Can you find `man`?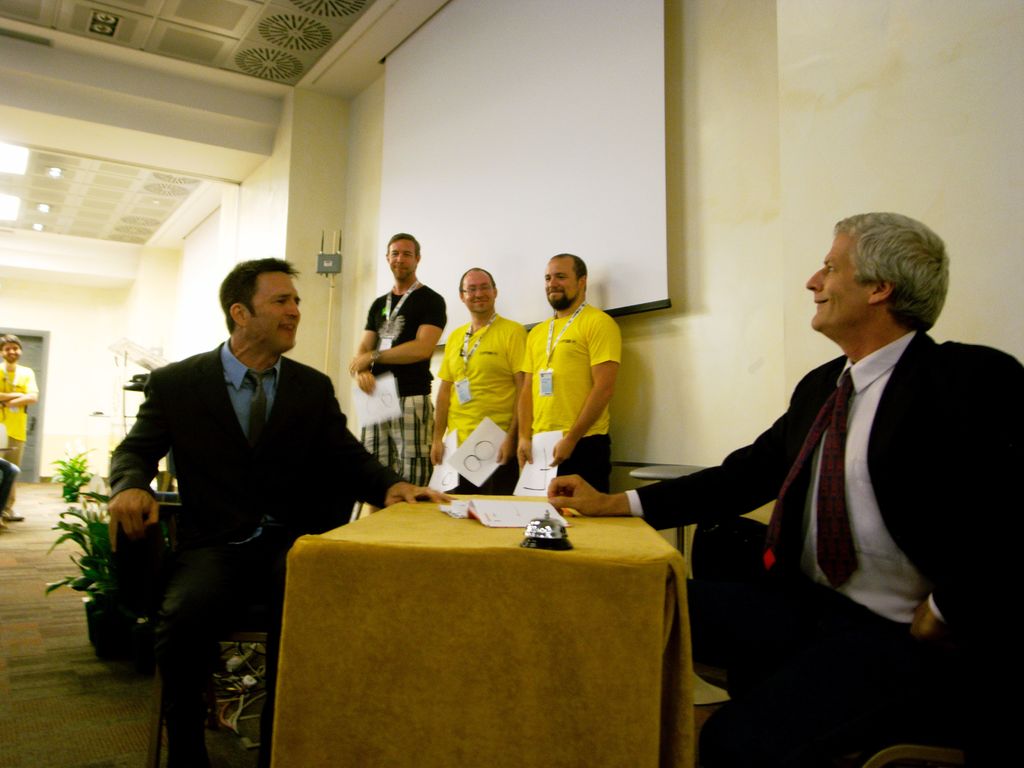
Yes, bounding box: <bbox>102, 260, 452, 767</bbox>.
